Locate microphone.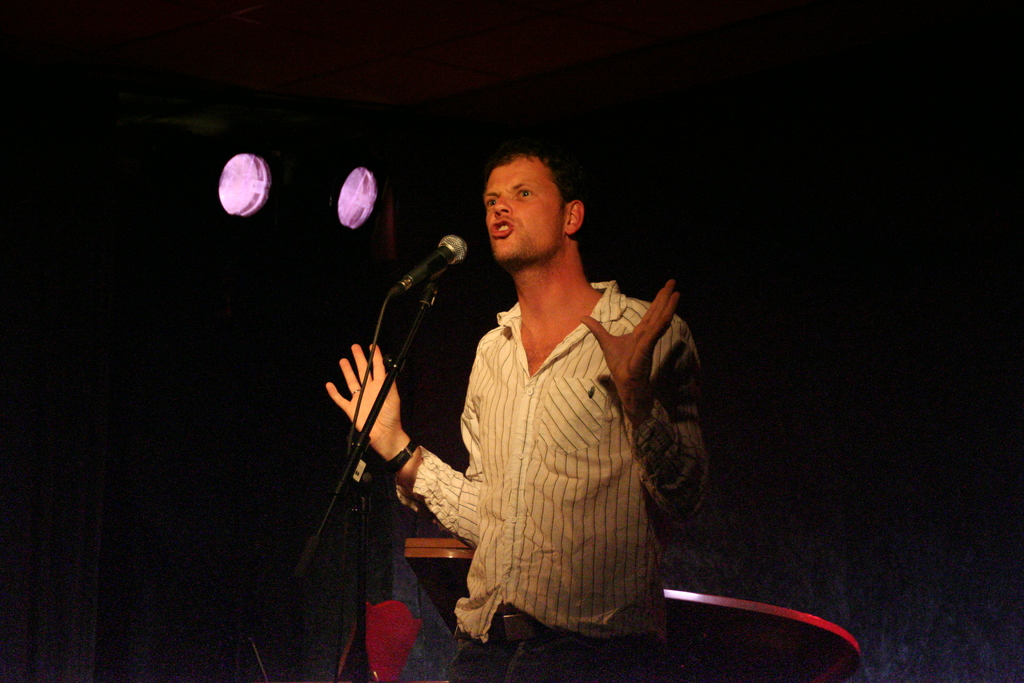
Bounding box: x1=370 y1=240 x2=465 y2=329.
